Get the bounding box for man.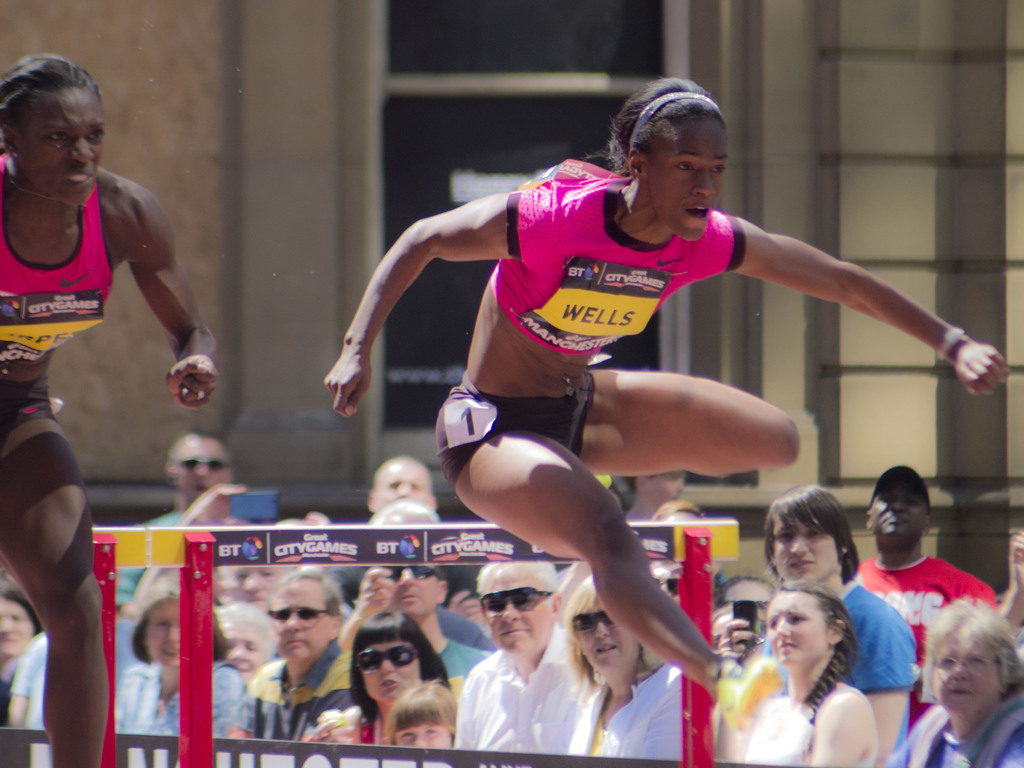
761 483 922 767.
